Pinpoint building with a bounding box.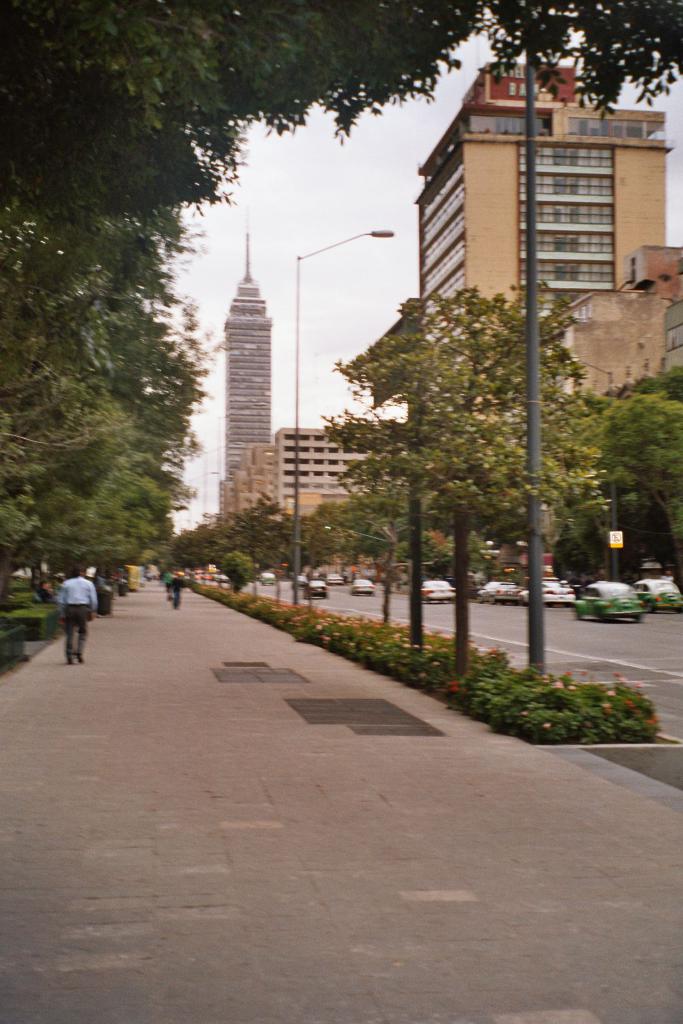
x1=221, y1=232, x2=272, y2=479.
